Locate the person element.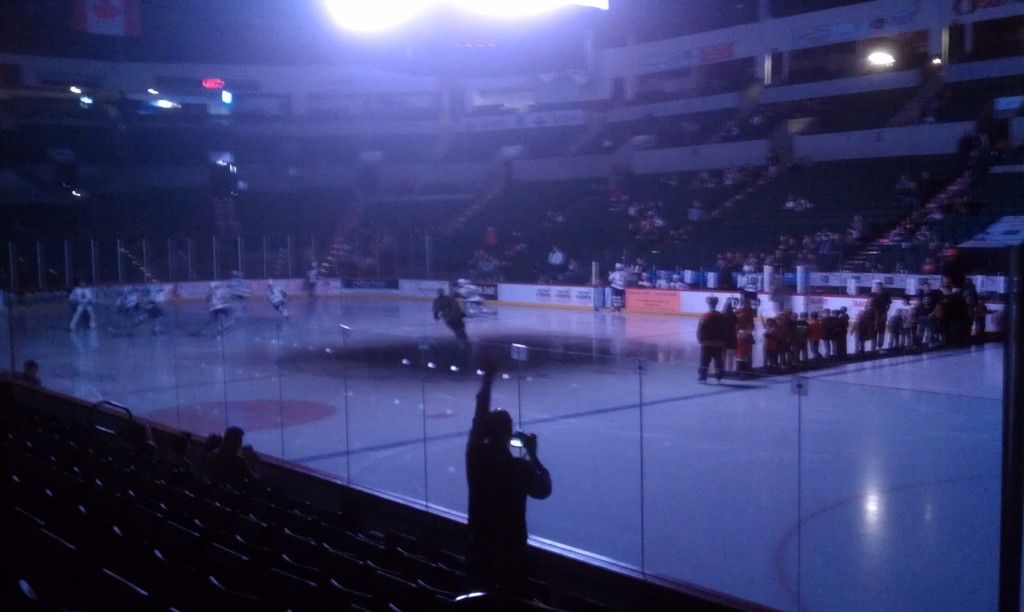
Element bbox: bbox=(456, 278, 490, 315).
